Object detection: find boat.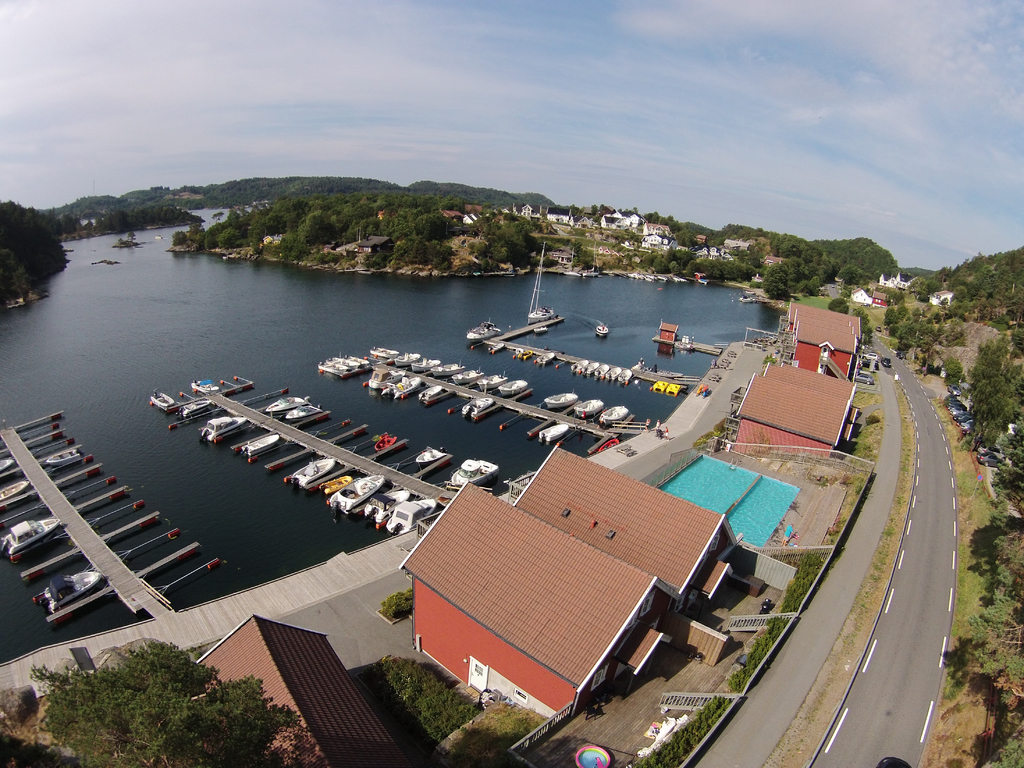
{"x1": 407, "y1": 355, "x2": 440, "y2": 372}.
